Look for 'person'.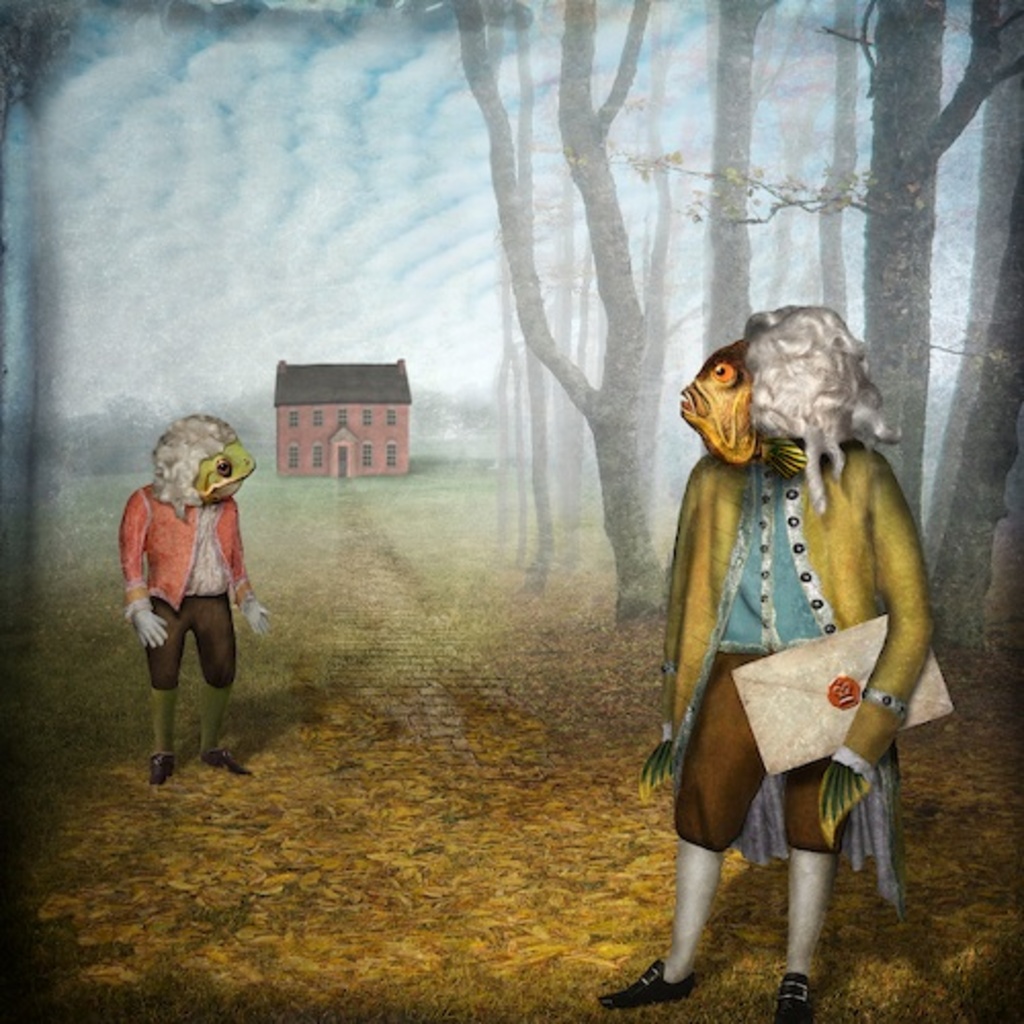
Found: l=123, t=399, r=250, b=784.
